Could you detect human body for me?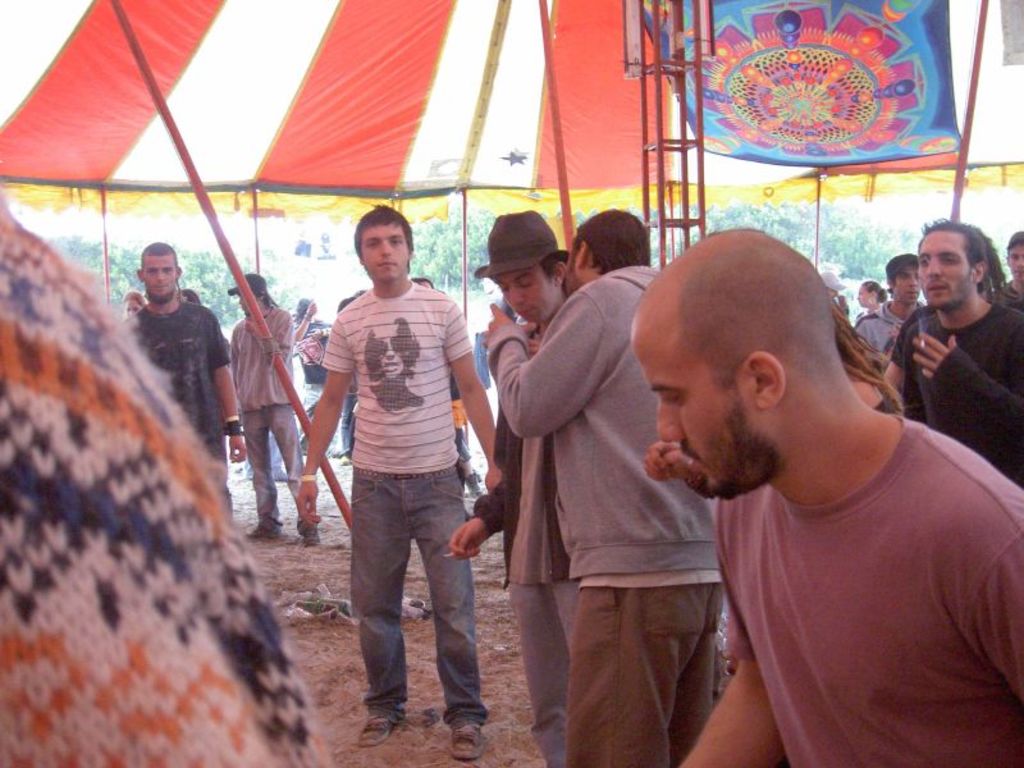
Detection result: Rect(444, 219, 595, 767).
